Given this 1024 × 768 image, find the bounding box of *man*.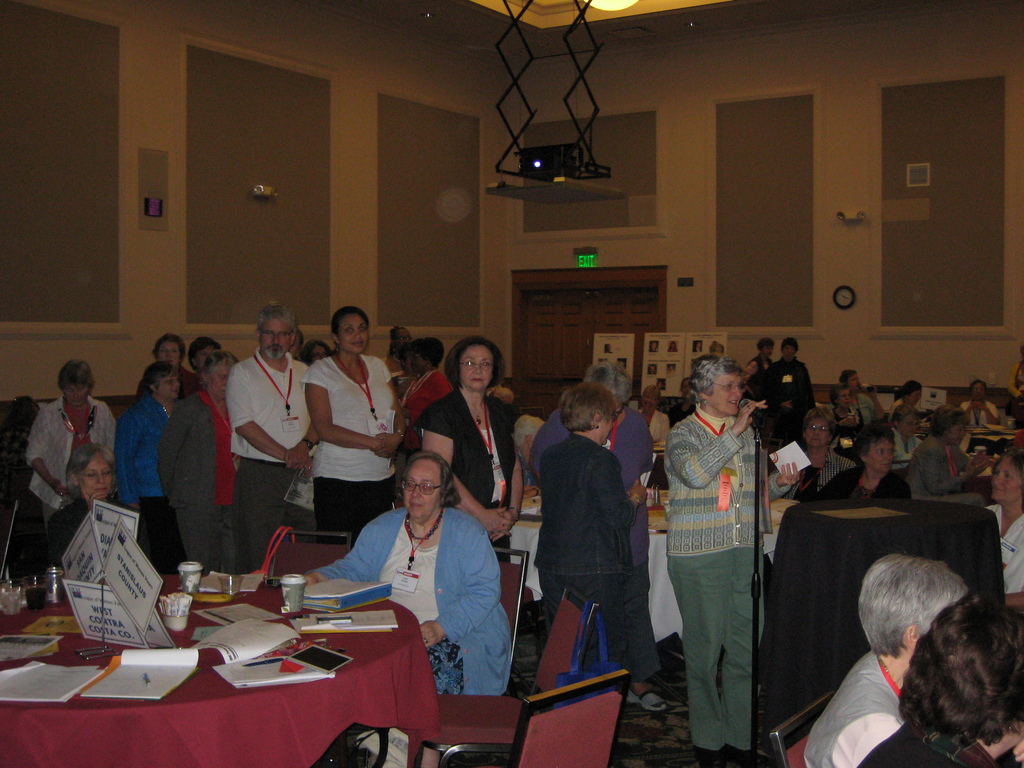
230, 303, 326, 570.
